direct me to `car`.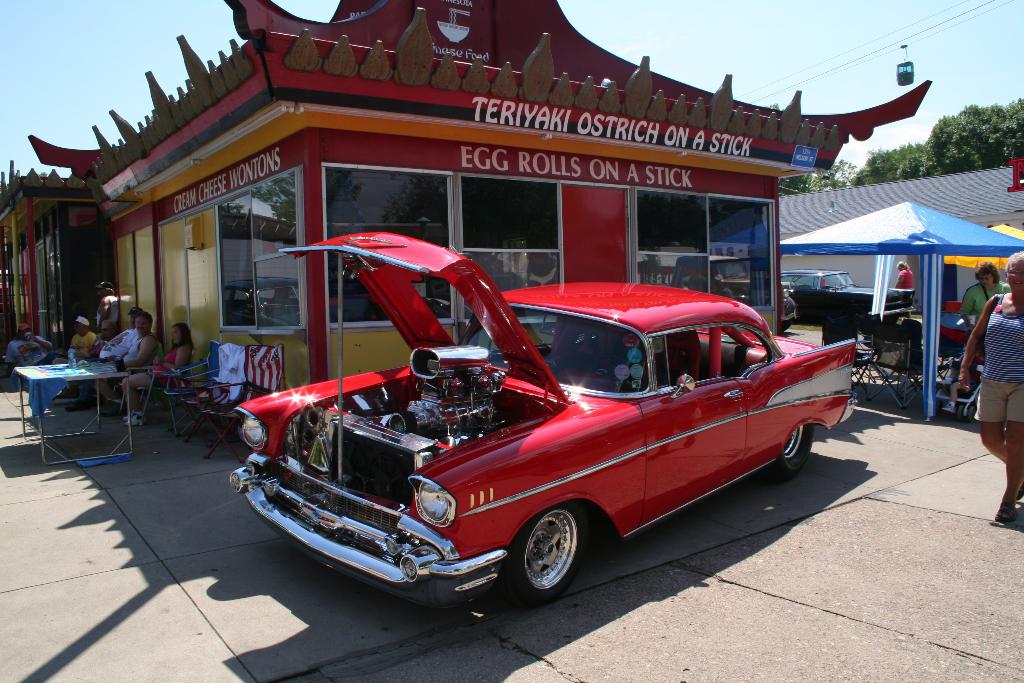
Direction: <box>783,265,853,325</box>.
